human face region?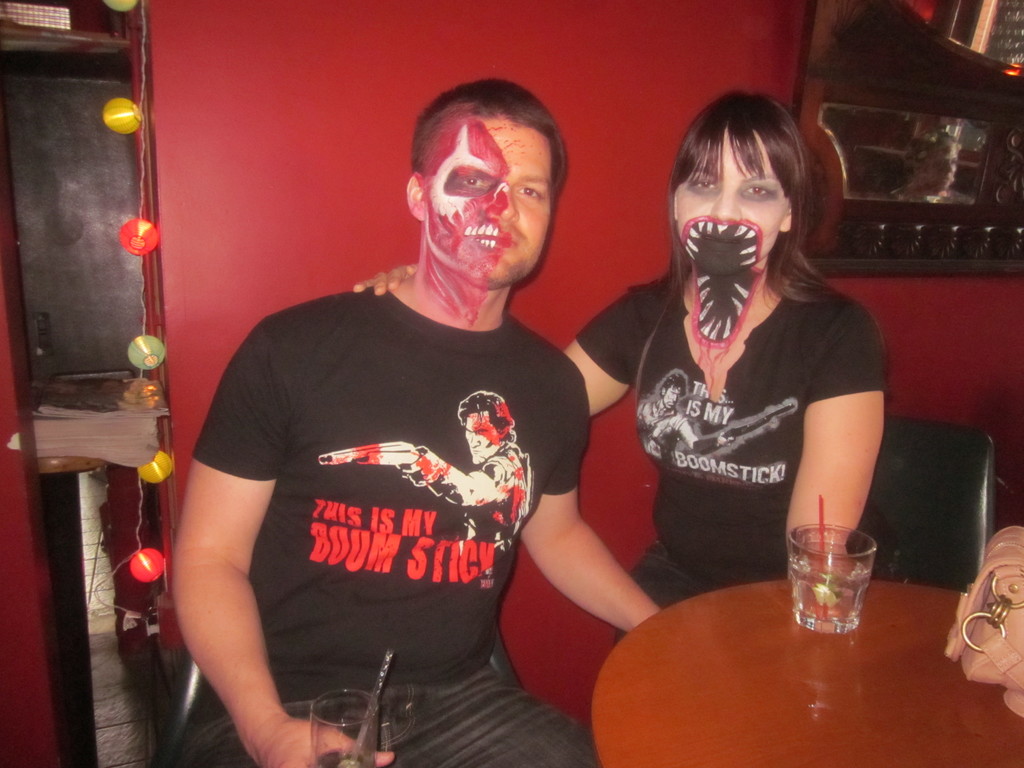
673 140 799 271
